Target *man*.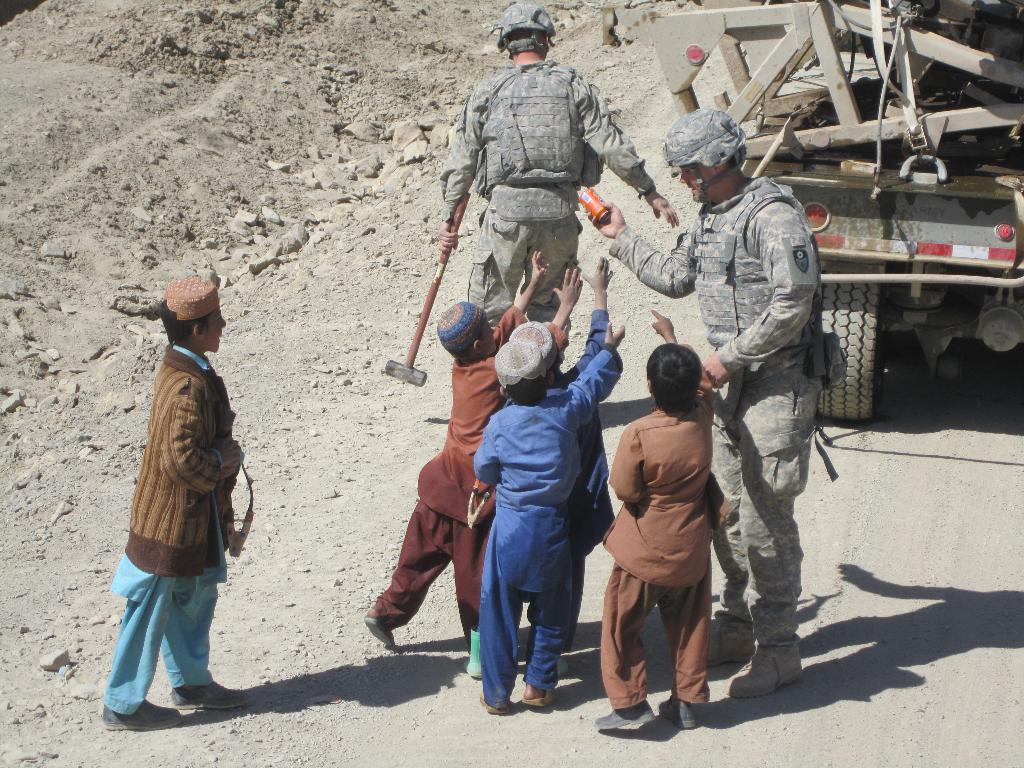
Target region: crop(440, 1, 678, 360).
